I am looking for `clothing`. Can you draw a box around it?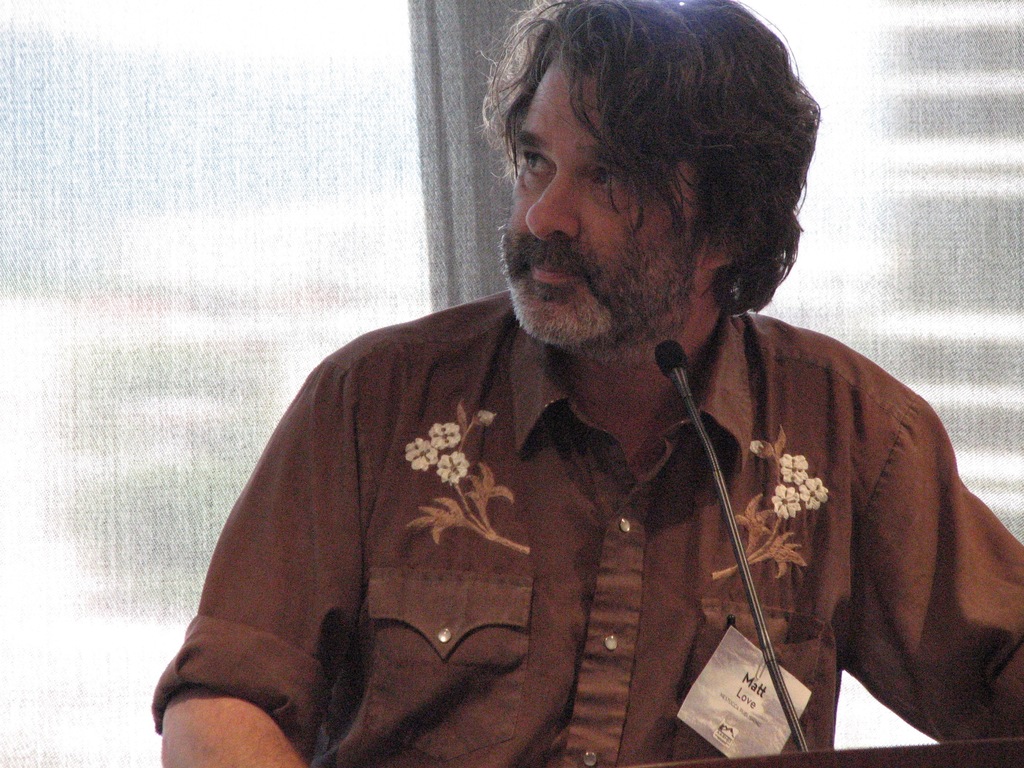
Sure, the bounding box is Rect(184, 160, 973, 767).
